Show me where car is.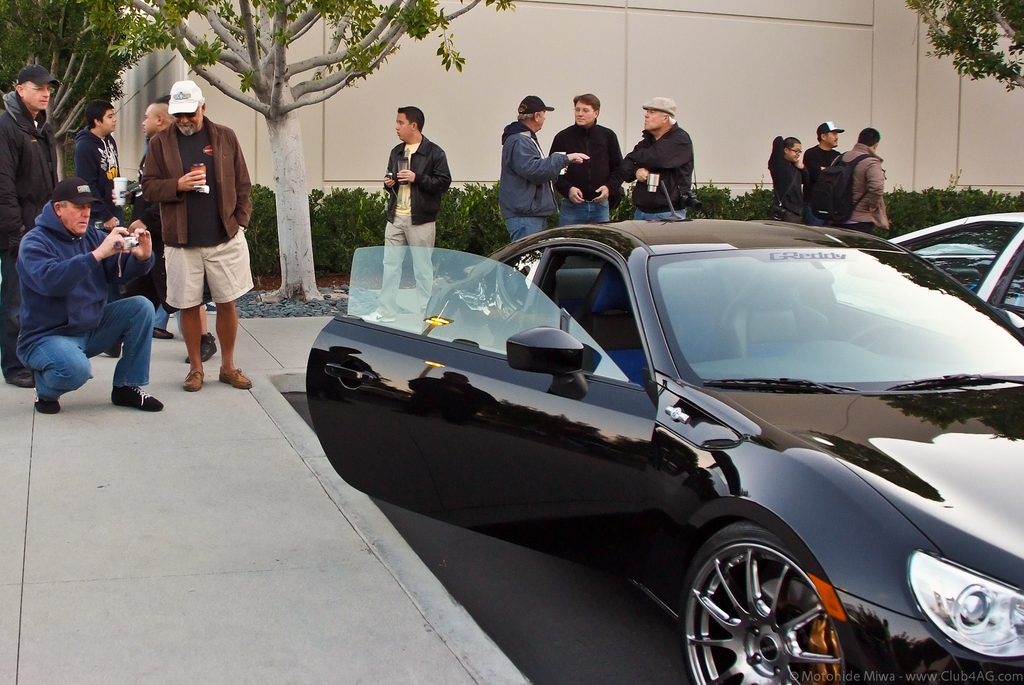
car is at bbox=[883, 210, 1023, 326].
